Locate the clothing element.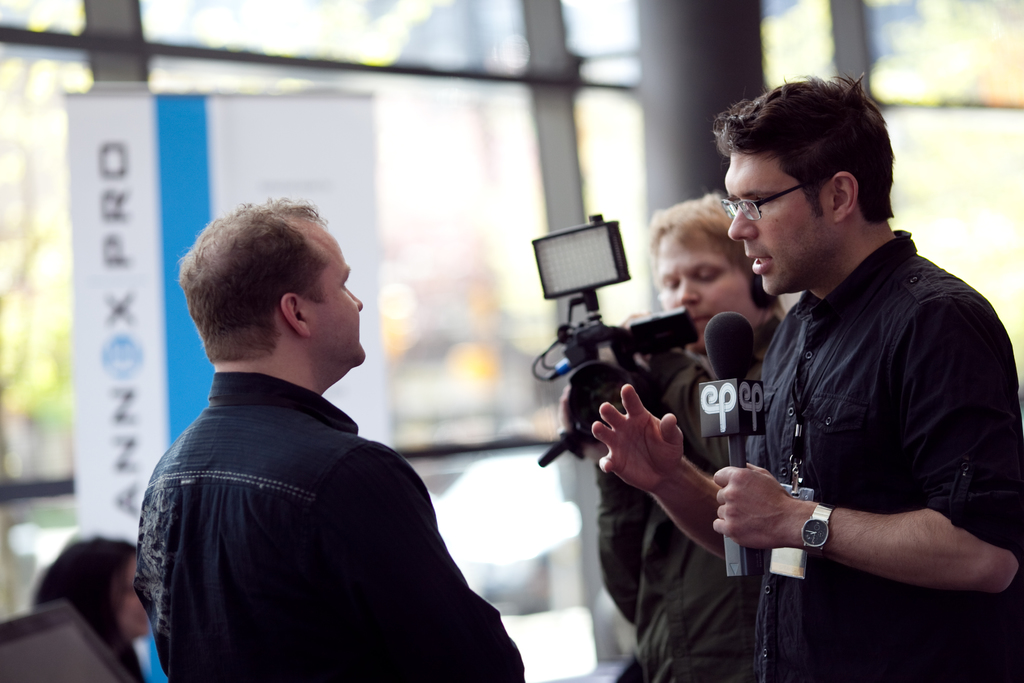
Element bbox: locate(742, 229, 1023, 682).
